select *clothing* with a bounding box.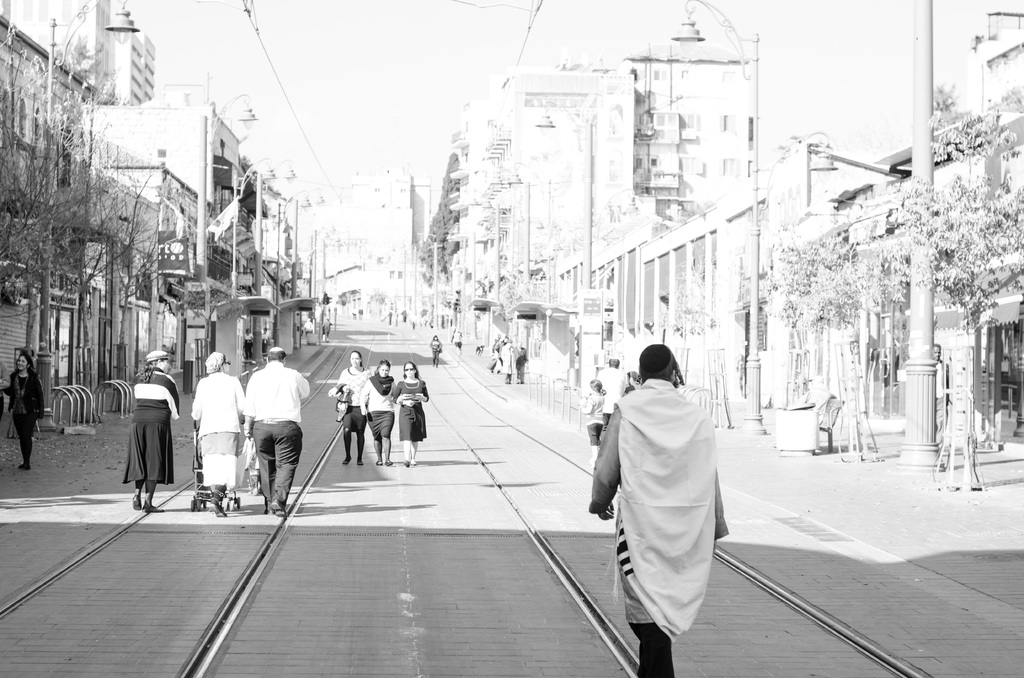
[x1=246, y1=364, x2=311, y2=501].
